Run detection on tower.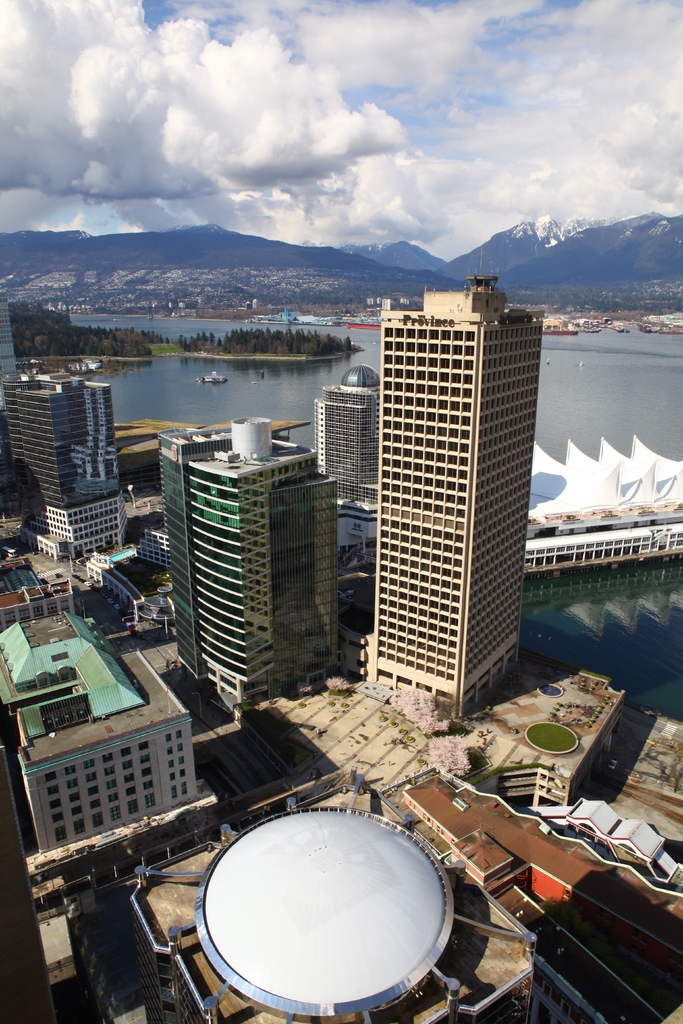
Result: 169 402 335 713.
